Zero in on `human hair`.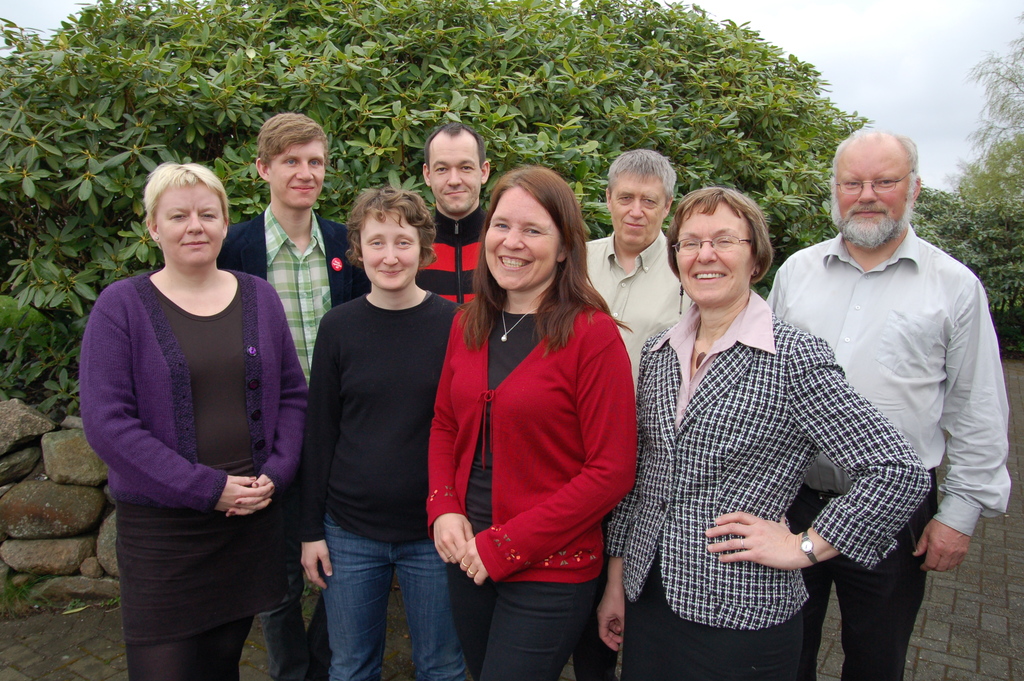
Zeroed in: bbox=(830, 126, 920, 211).
